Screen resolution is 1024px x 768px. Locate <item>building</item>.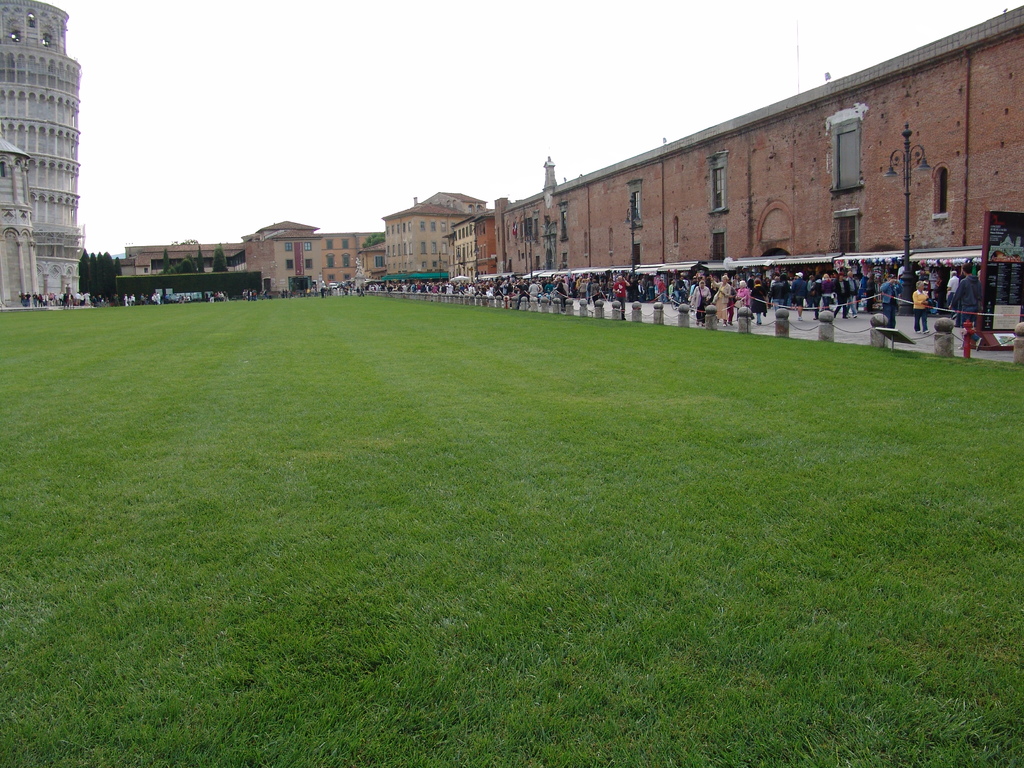
crop(122, 2, 1023, 338).
